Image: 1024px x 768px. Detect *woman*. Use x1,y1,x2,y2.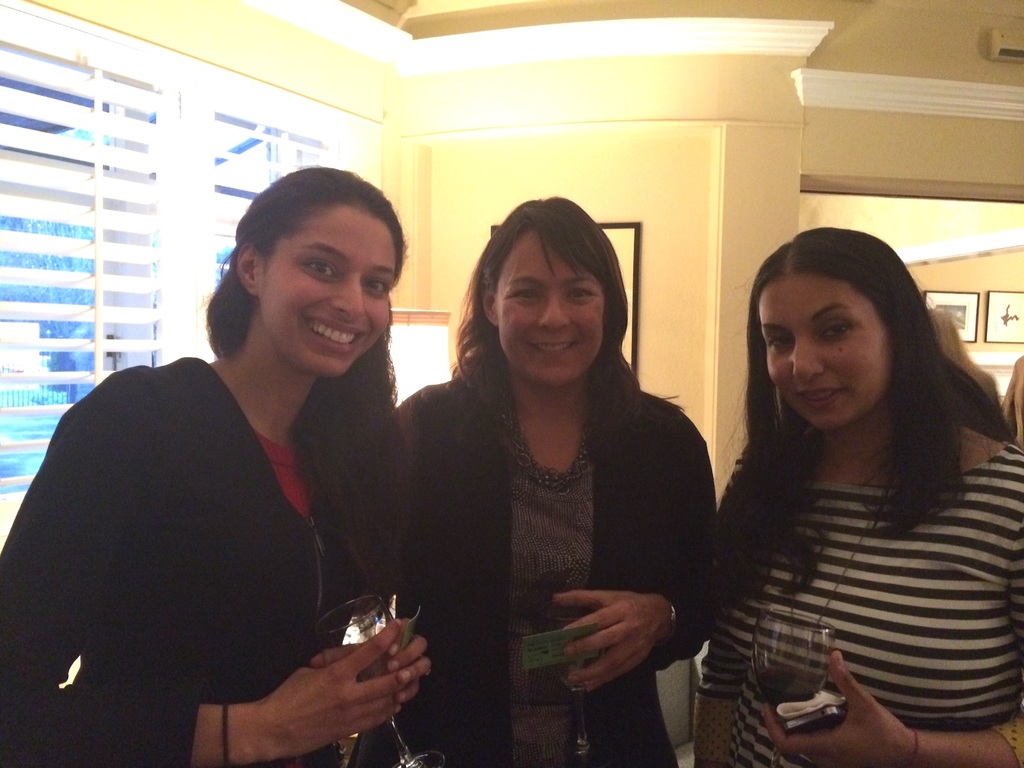
0,169,437,767.
